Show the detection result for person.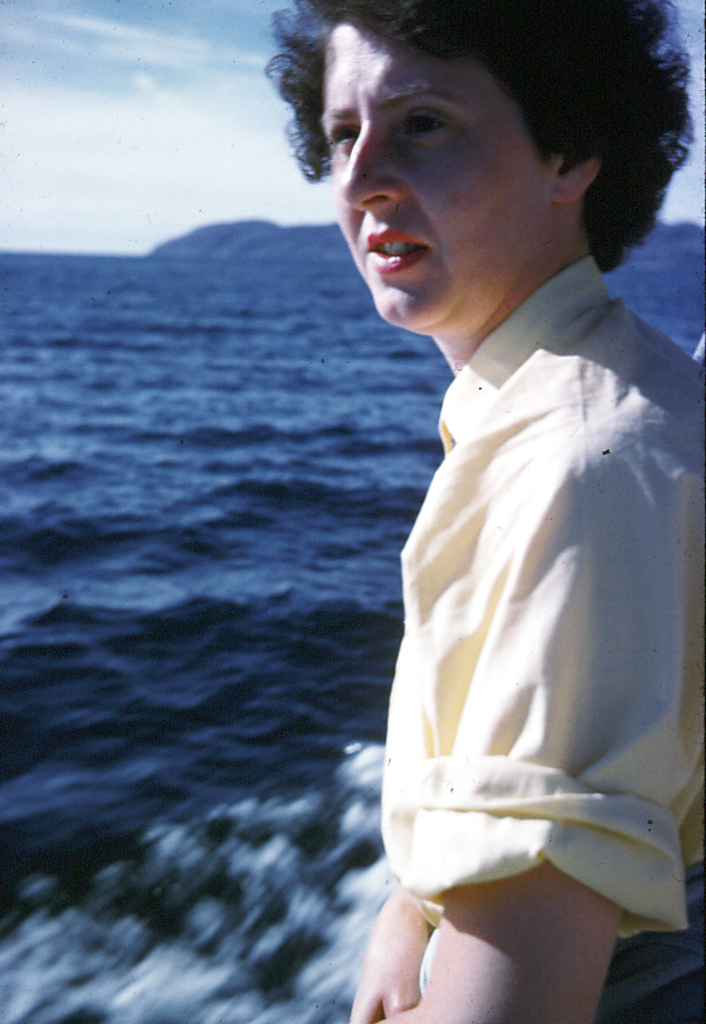
267,1,704,1023.
